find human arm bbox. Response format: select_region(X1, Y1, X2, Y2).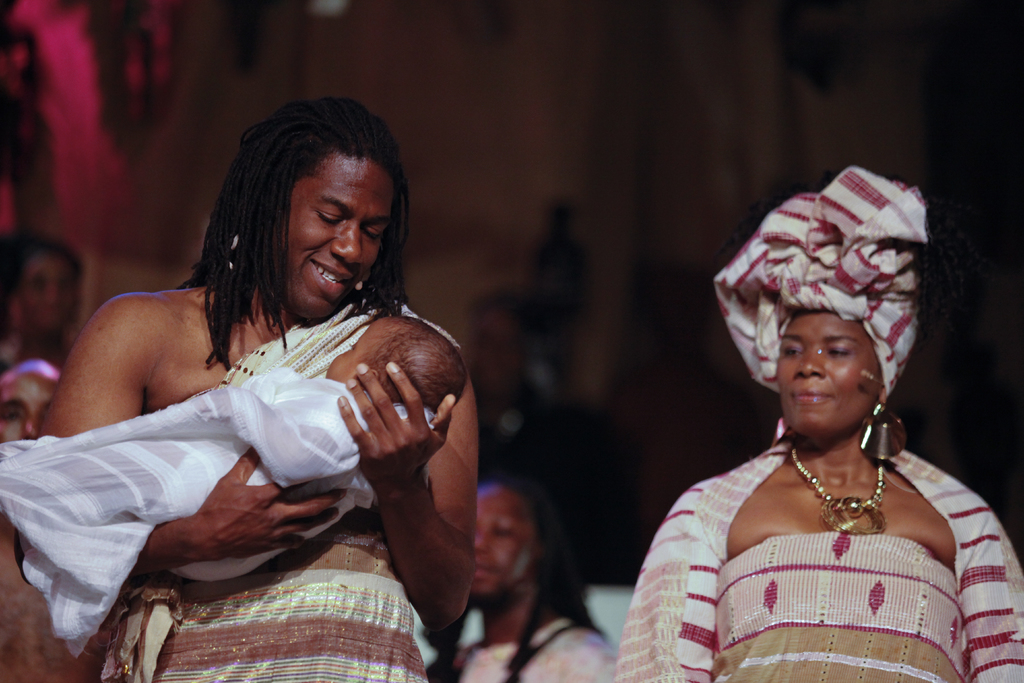
select_region(627, 470, 730, 682).
